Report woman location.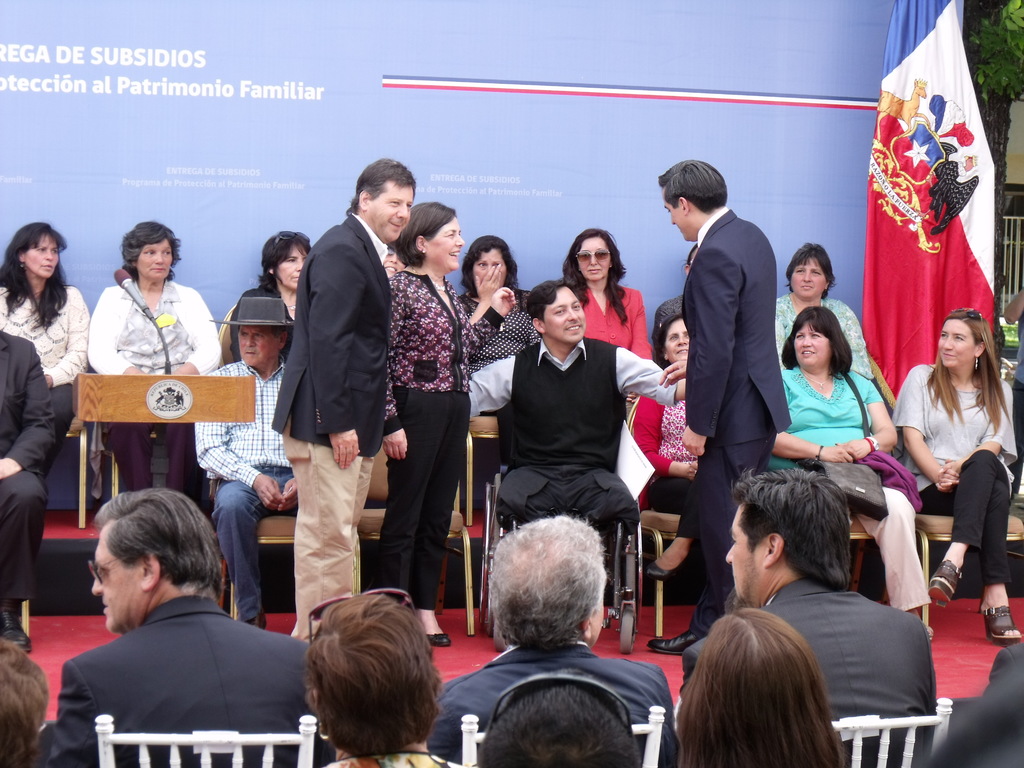
Report: Rect(375, 202, 515, 646).
